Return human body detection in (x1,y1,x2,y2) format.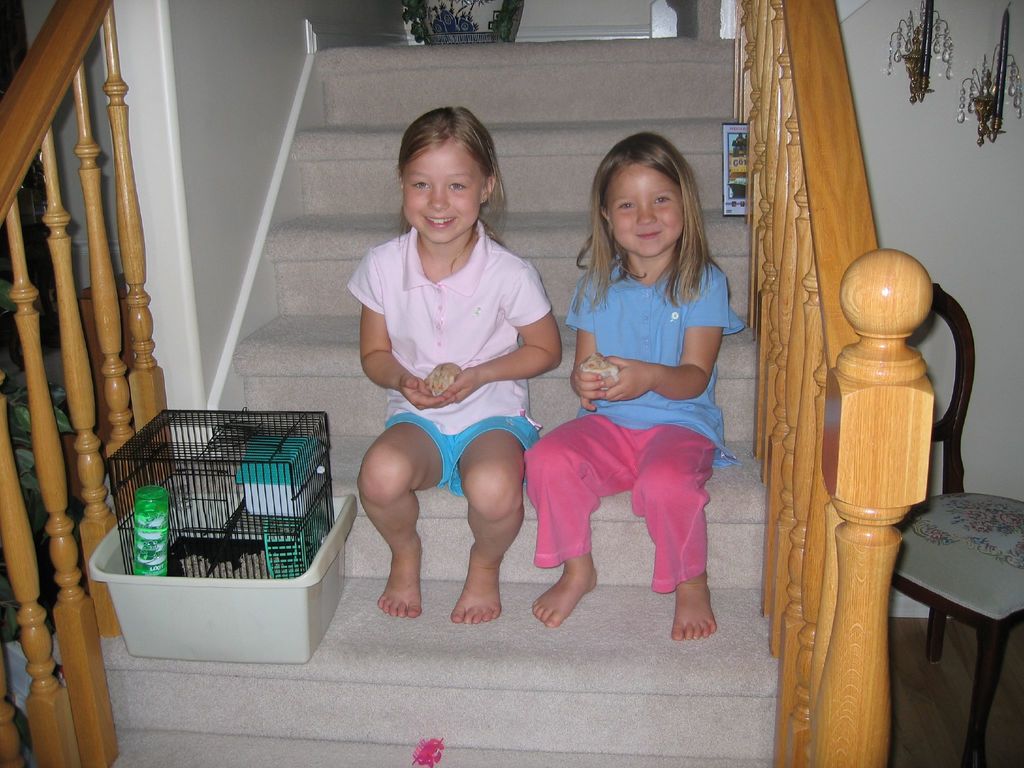
(542,234,743,648).
